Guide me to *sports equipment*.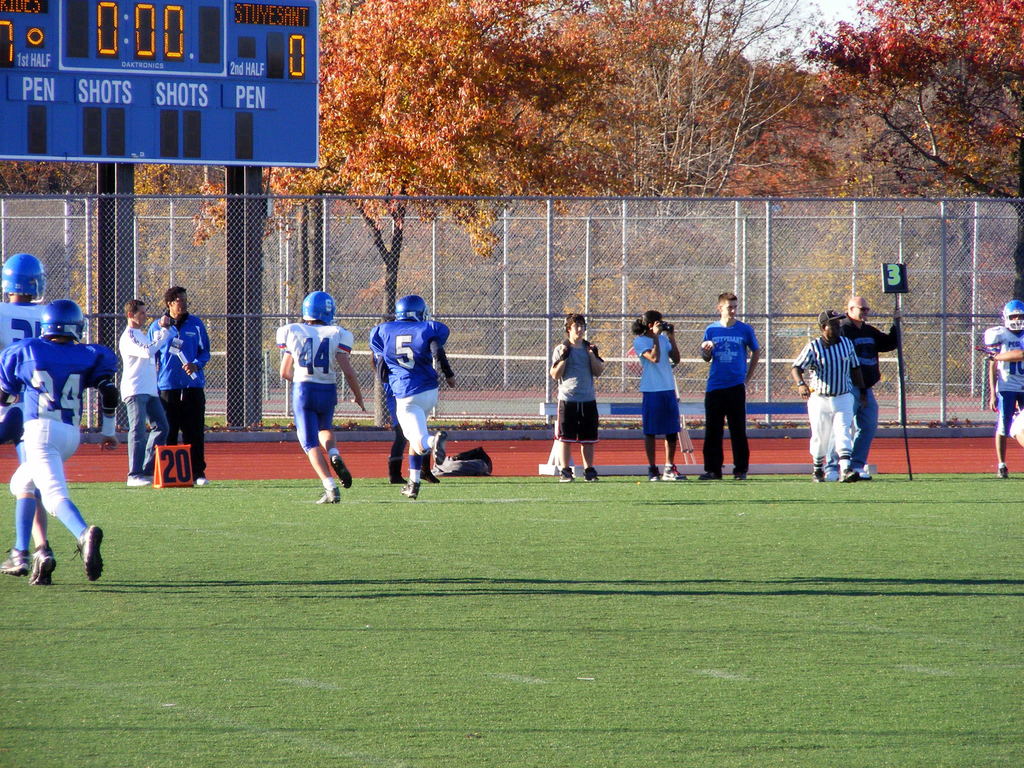
Guidance: l=40, t=298, r=87, b=343.
